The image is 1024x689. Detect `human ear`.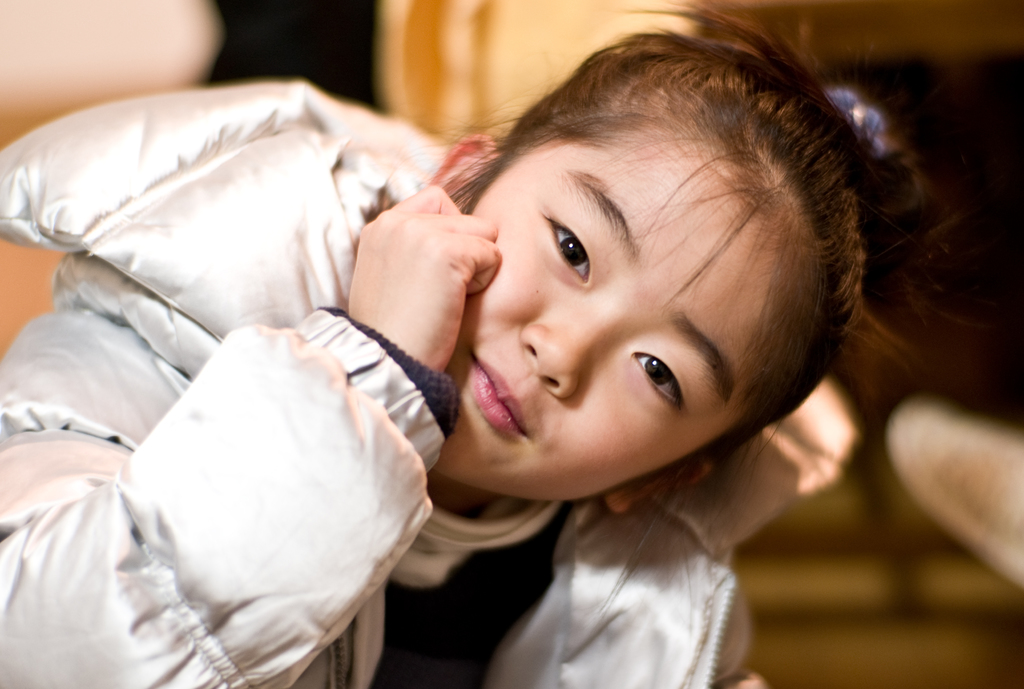
Detection: box=[427, 132, 502, 211].
